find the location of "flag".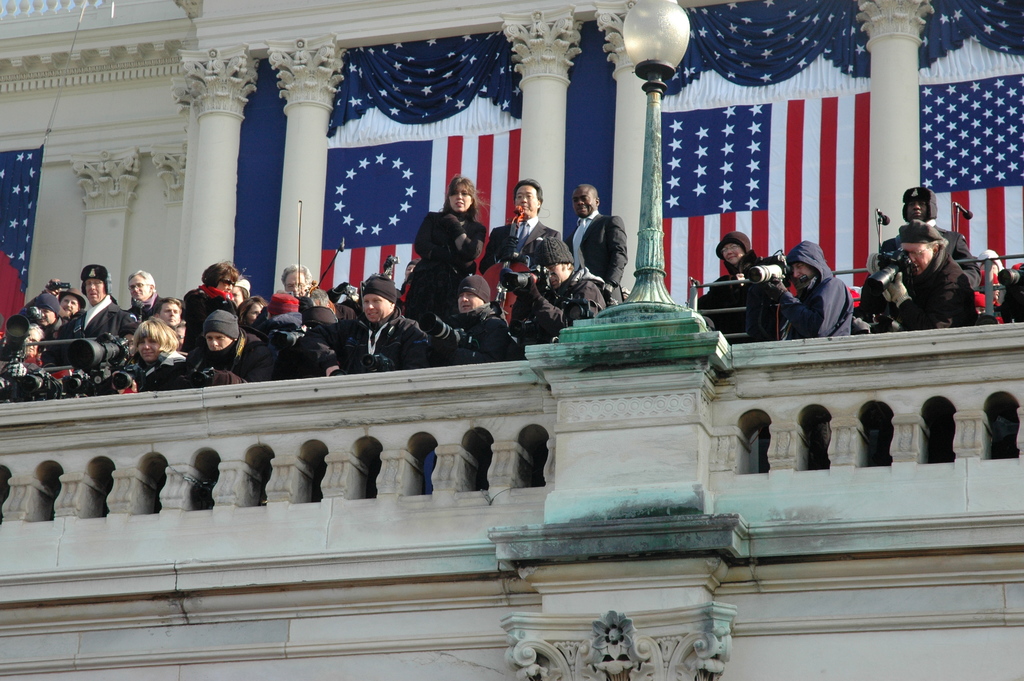
Location: (320, 121, 523, 297).
